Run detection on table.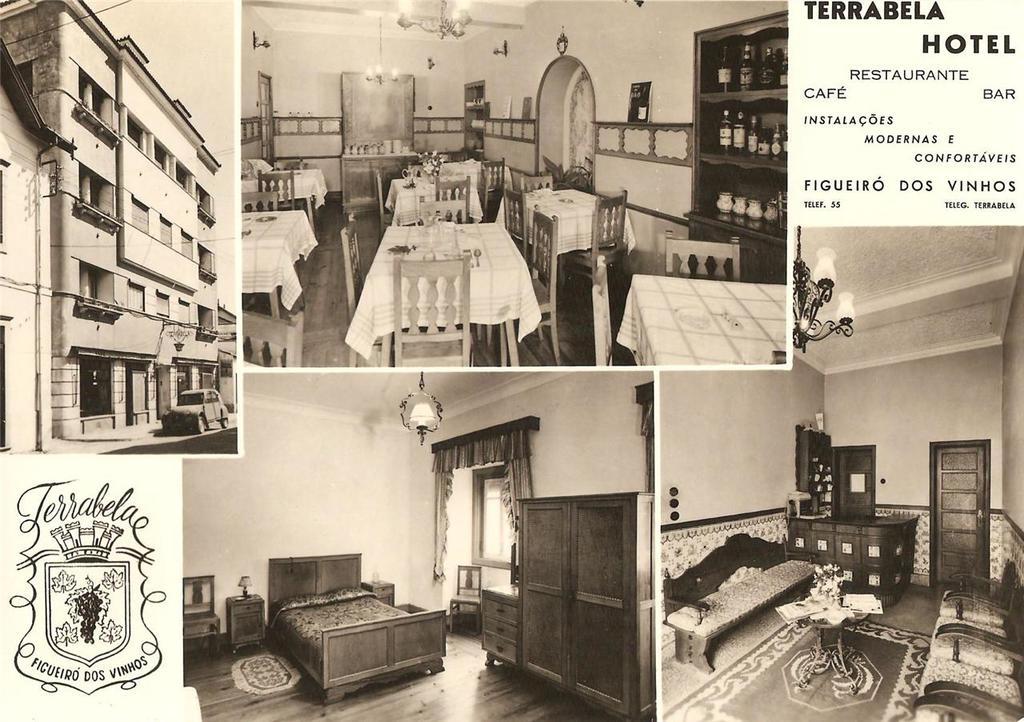
Result: (342, 217, 541, 367).
